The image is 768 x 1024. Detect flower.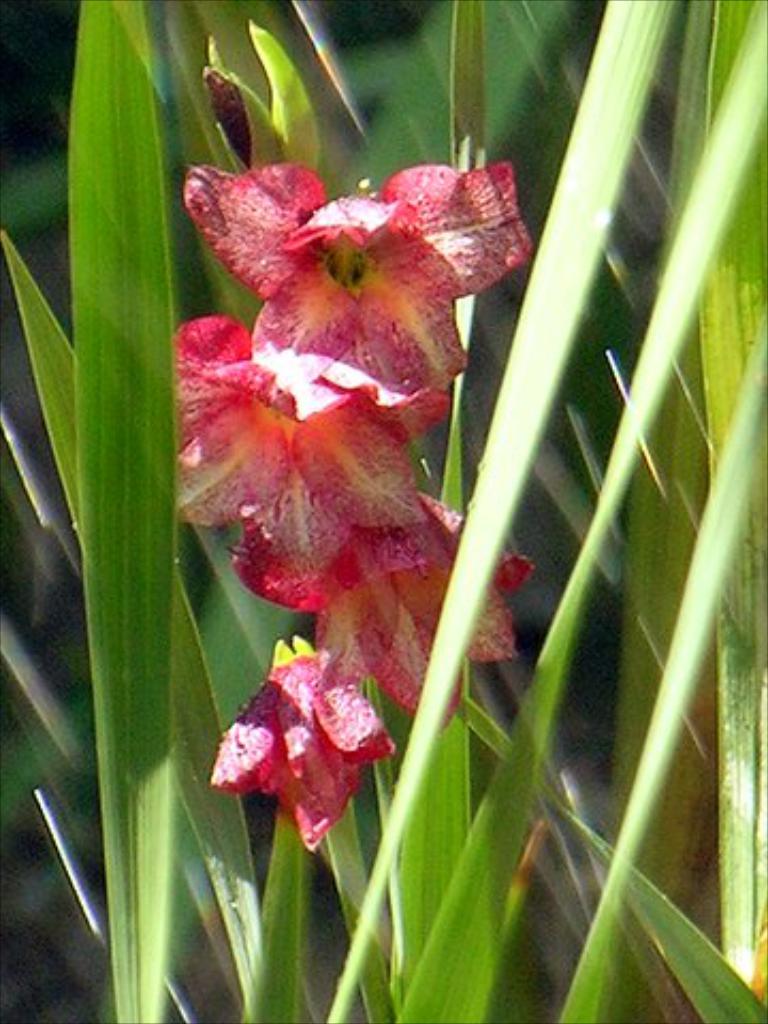
Detection: region(183, 160, 535, 418).
